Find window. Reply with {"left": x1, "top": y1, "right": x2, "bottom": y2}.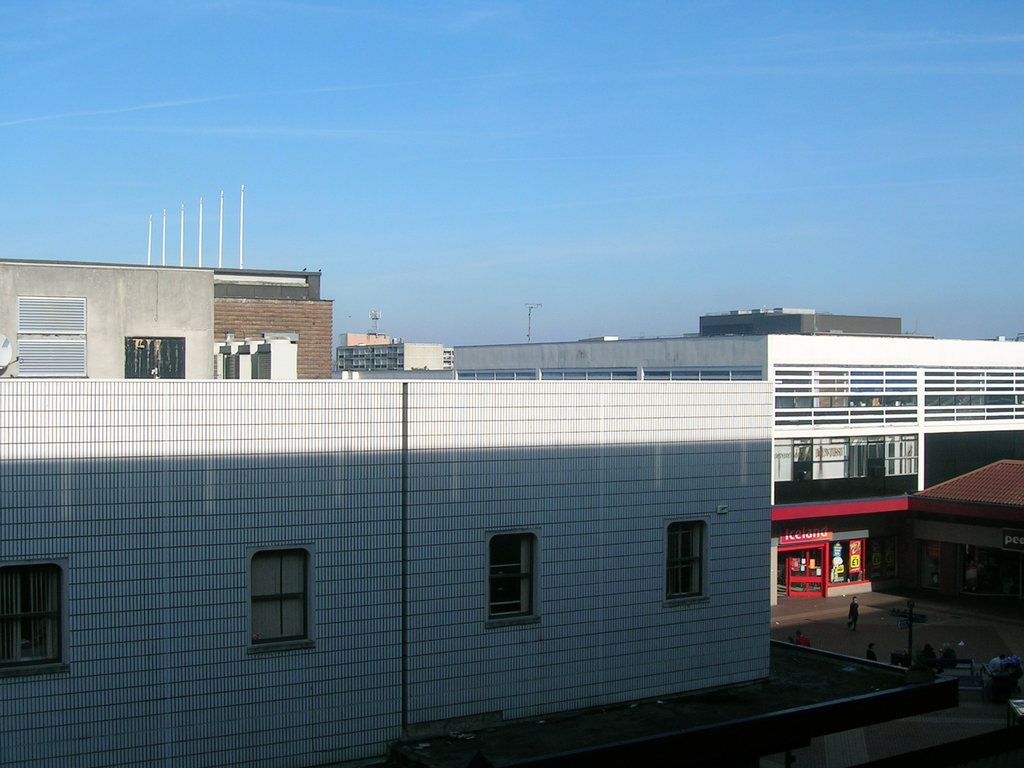
{"left": 668, "top": 524, "right": 704, "bottom": 595}.
